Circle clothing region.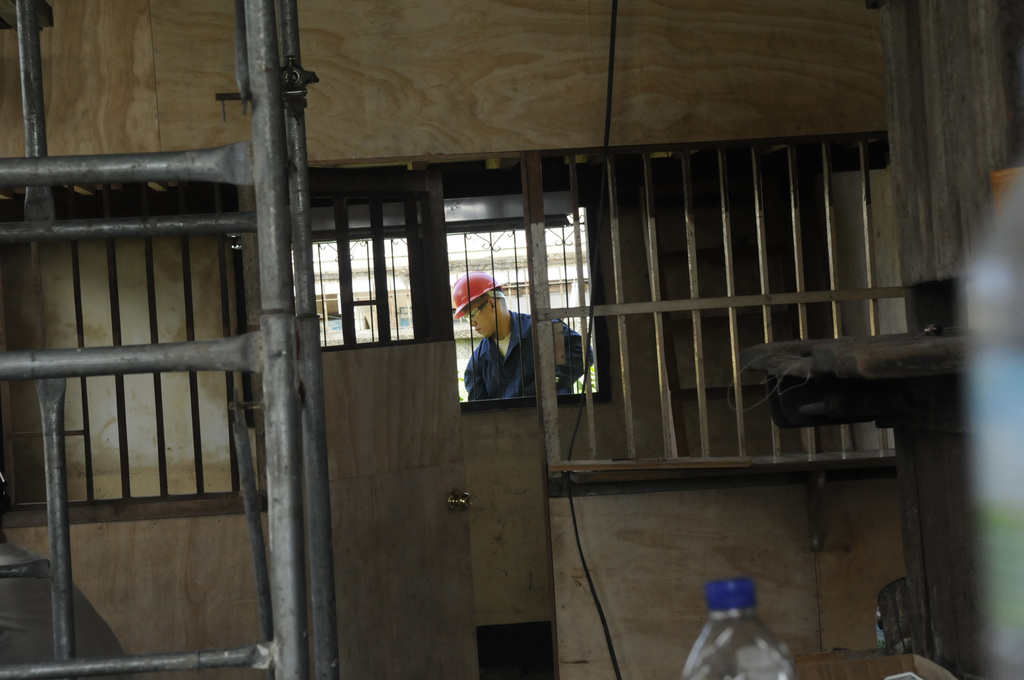
Region: (465,306,594,403).
